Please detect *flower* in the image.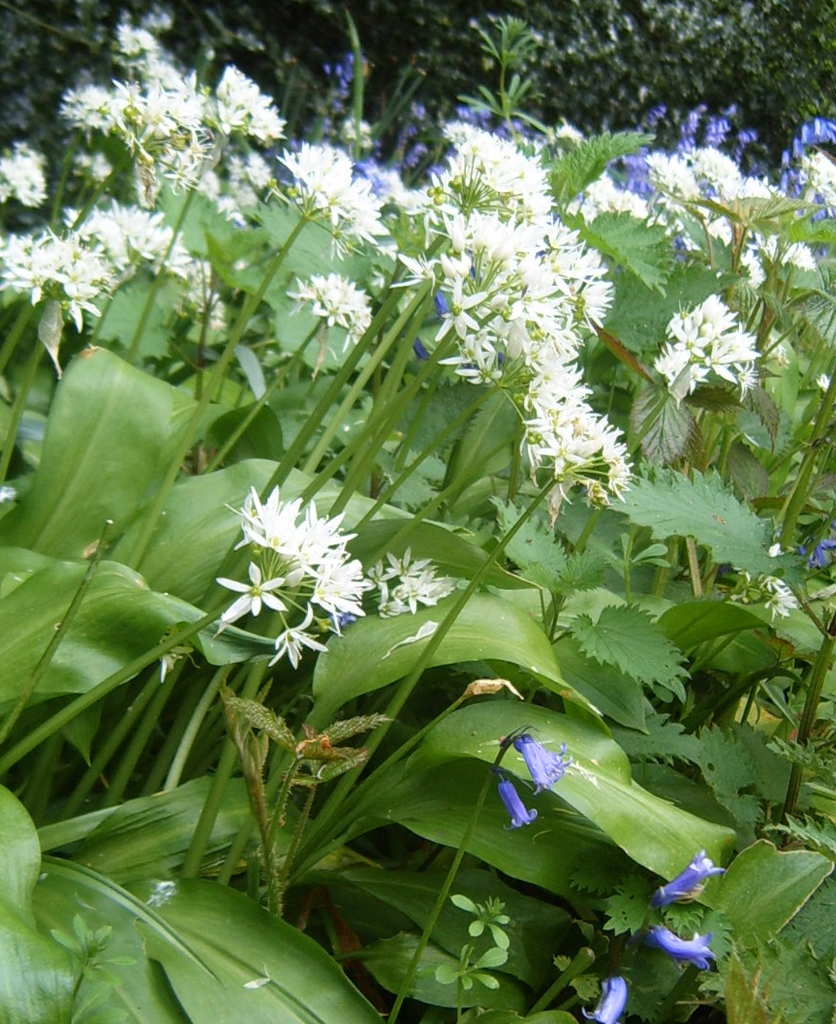
rect(500, 781, 538, 836).
